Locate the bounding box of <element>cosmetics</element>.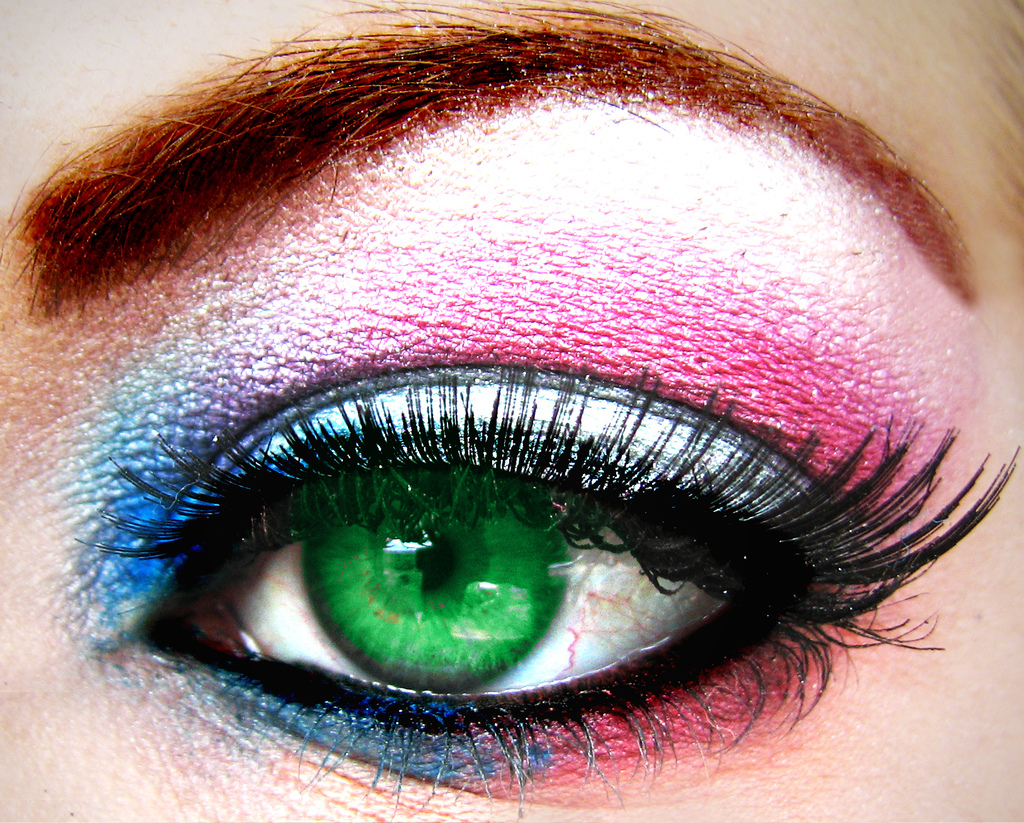
Bounding box: [40,136,974,817].
